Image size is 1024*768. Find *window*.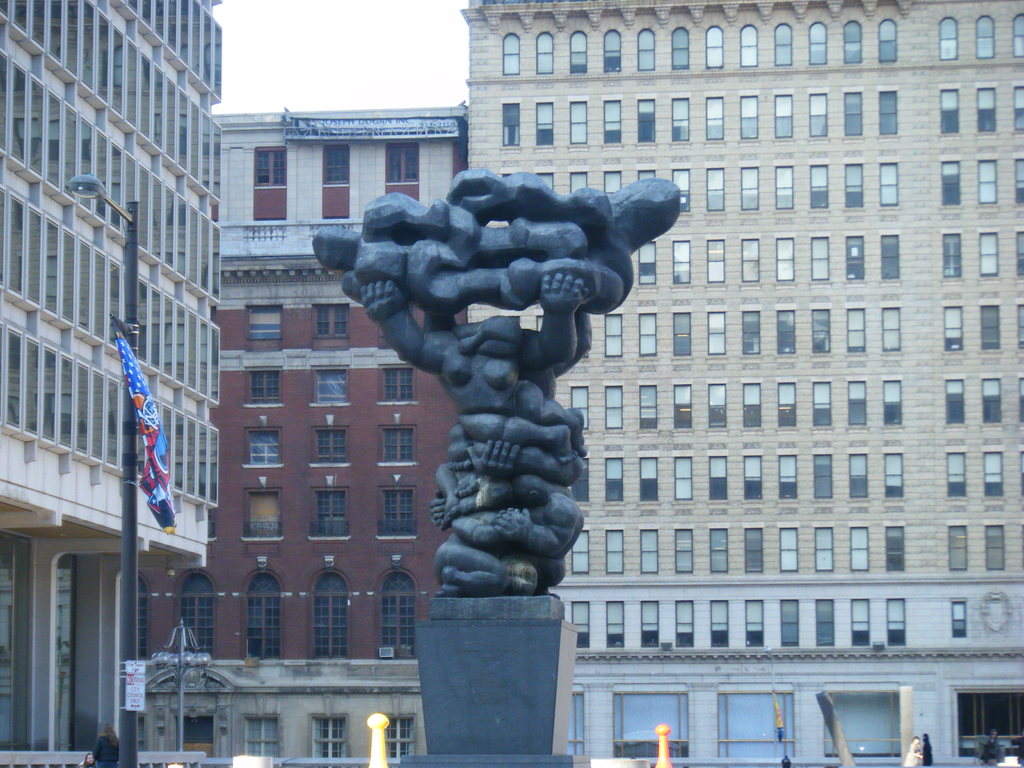
[605,453,626,504].
